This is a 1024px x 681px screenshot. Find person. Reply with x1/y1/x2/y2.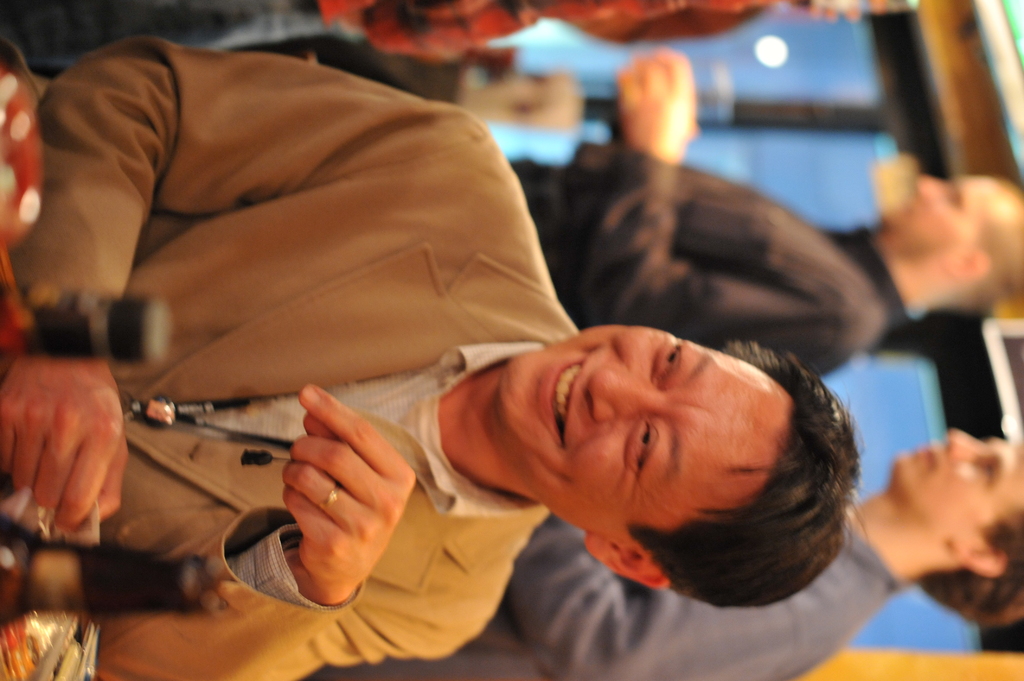
1/33/865/680.
